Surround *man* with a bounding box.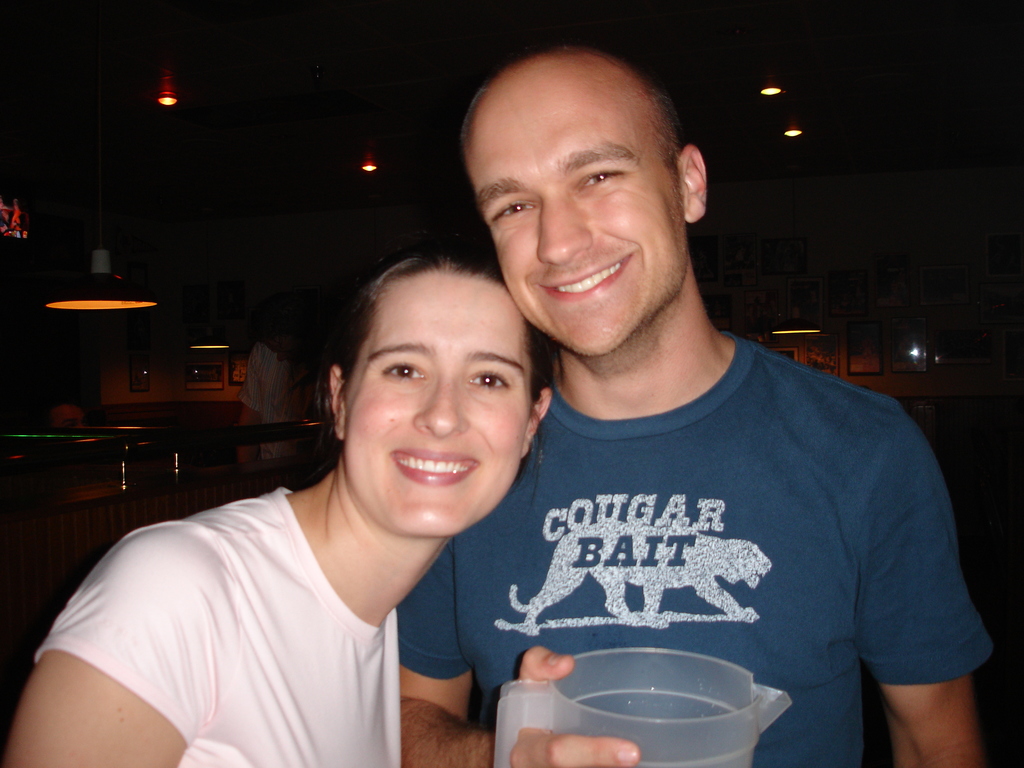
396,47,1002,767.
